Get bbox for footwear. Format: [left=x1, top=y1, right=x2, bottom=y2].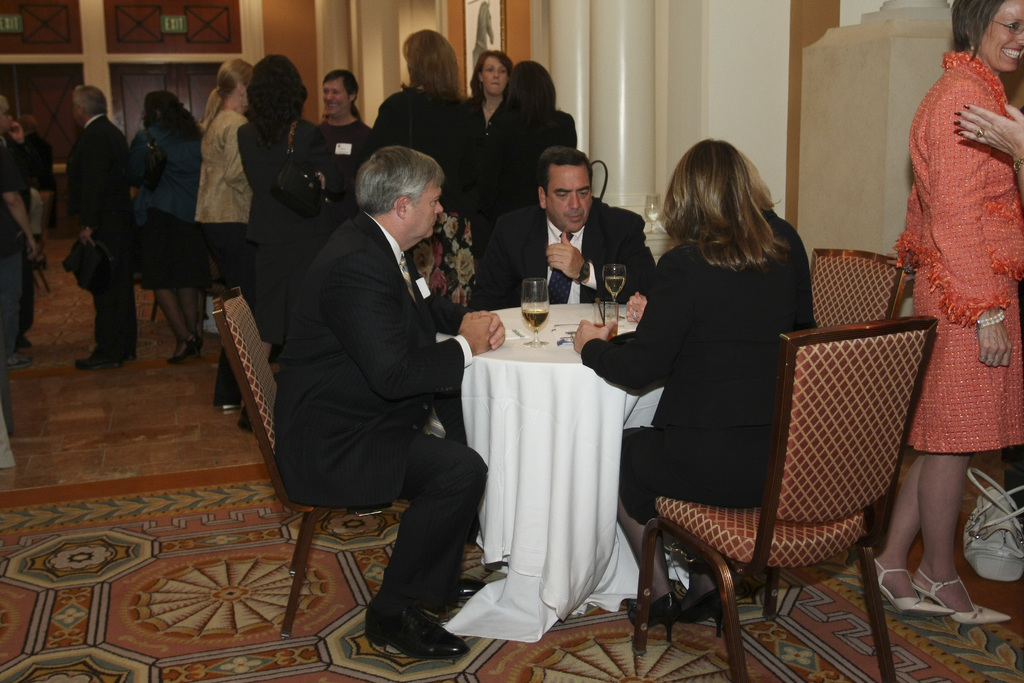
[left=674, top=588, right=729, bottom=641].
